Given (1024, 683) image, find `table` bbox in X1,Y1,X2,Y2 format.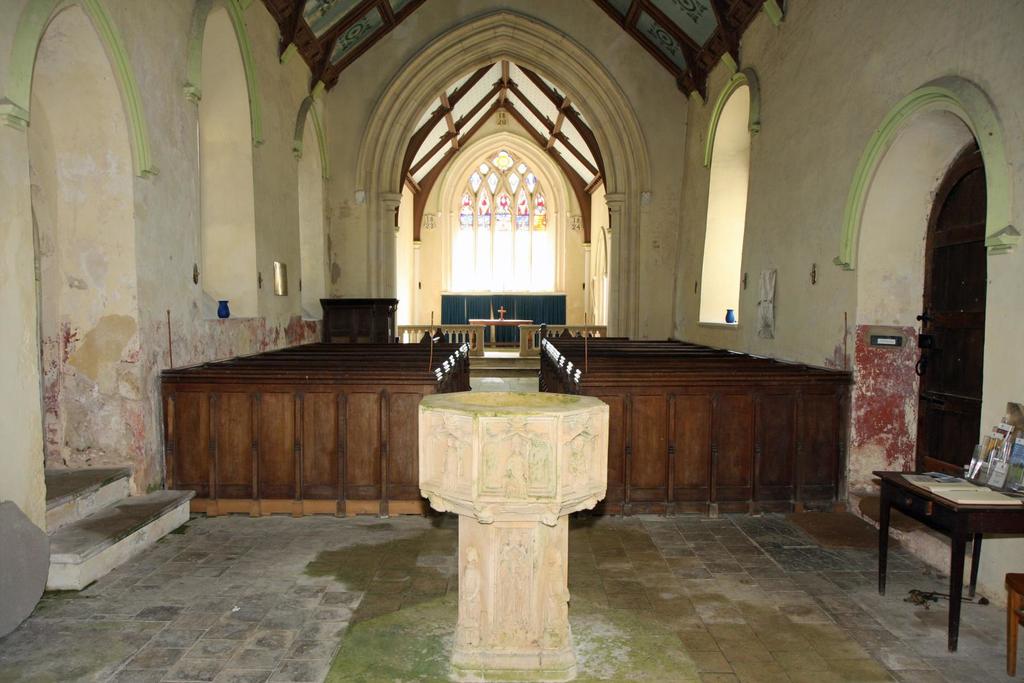
872,456,1012,642.
